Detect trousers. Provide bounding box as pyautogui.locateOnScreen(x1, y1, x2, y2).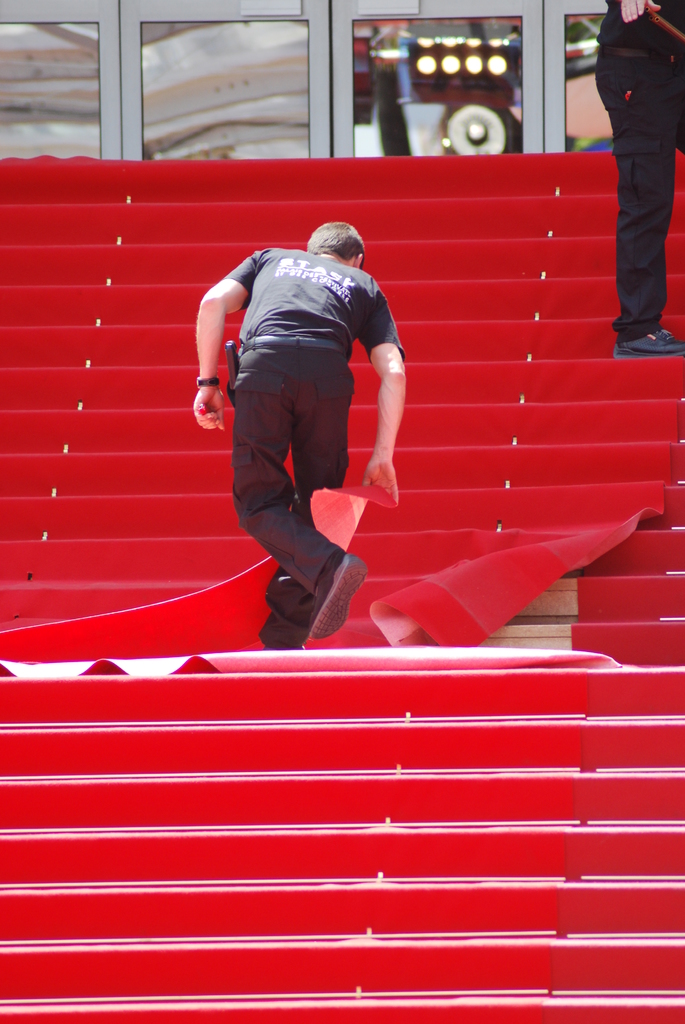
pyautogui.locateOnScreen(595, 52, 684, 339).
